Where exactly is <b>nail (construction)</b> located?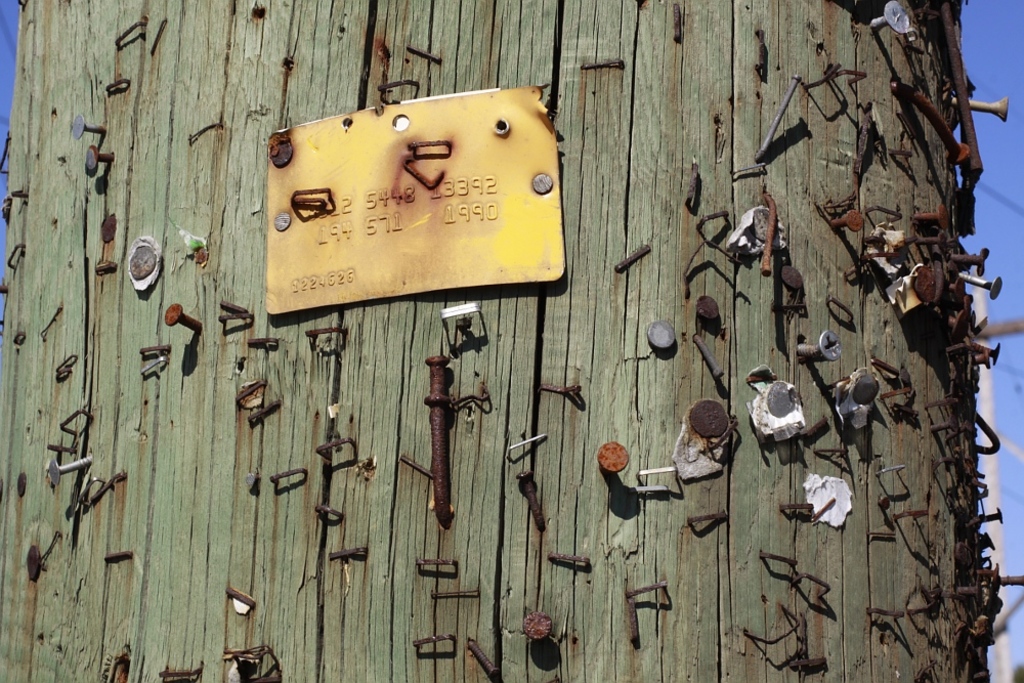
Its bounding box is 515 473 555 524.
